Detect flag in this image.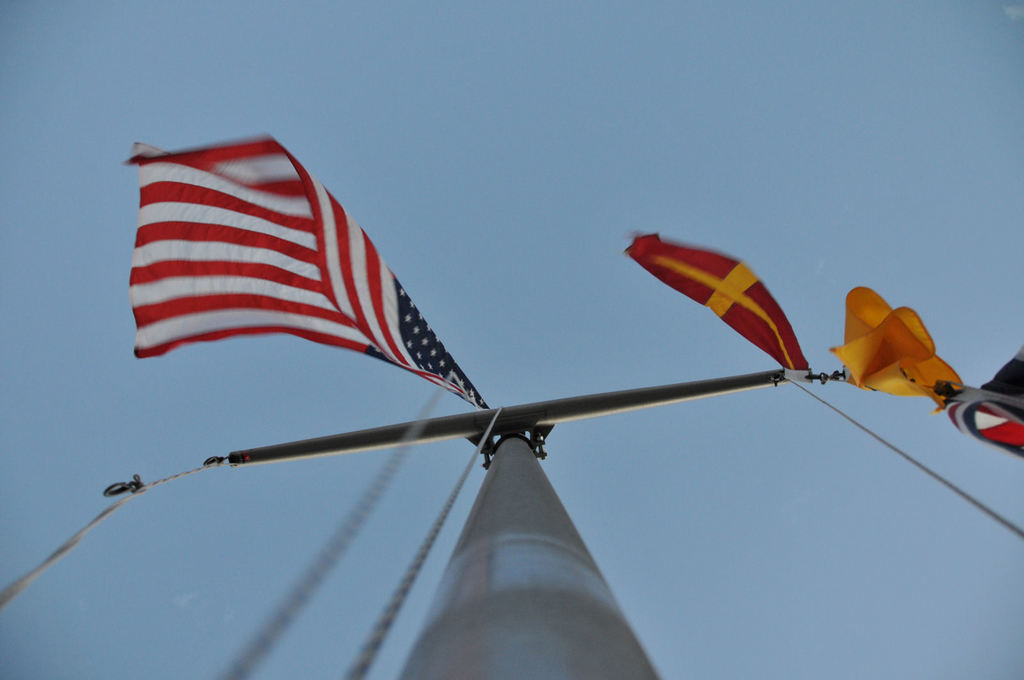
Detection: (x1=829, y1=278, x2=972, y2=399).
